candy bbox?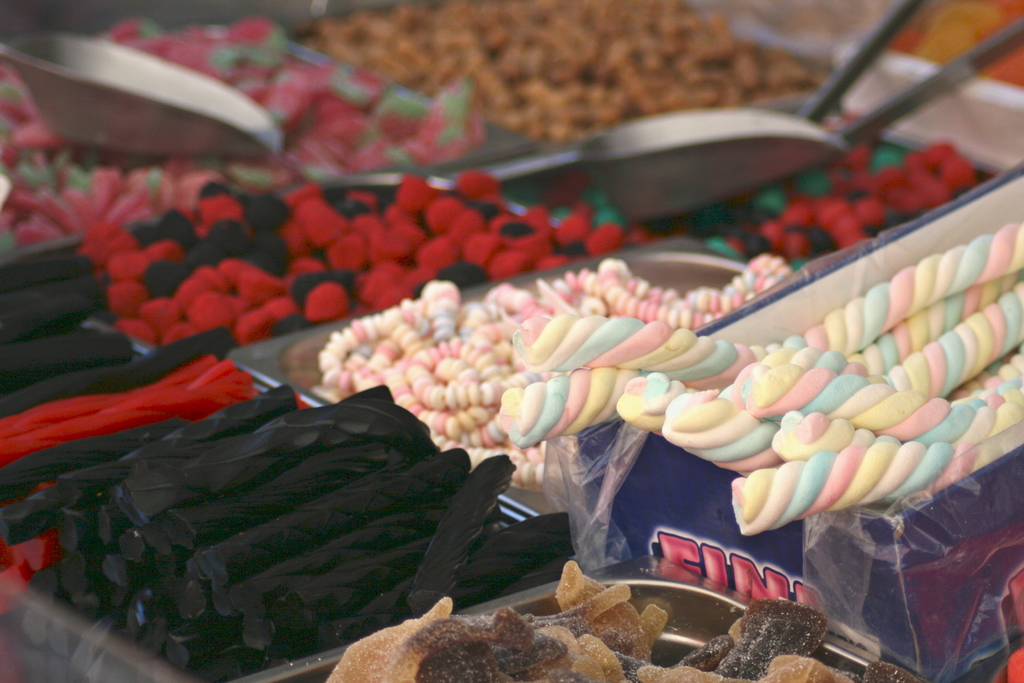
<bbox>0, 317, 136, 388</bbox>
